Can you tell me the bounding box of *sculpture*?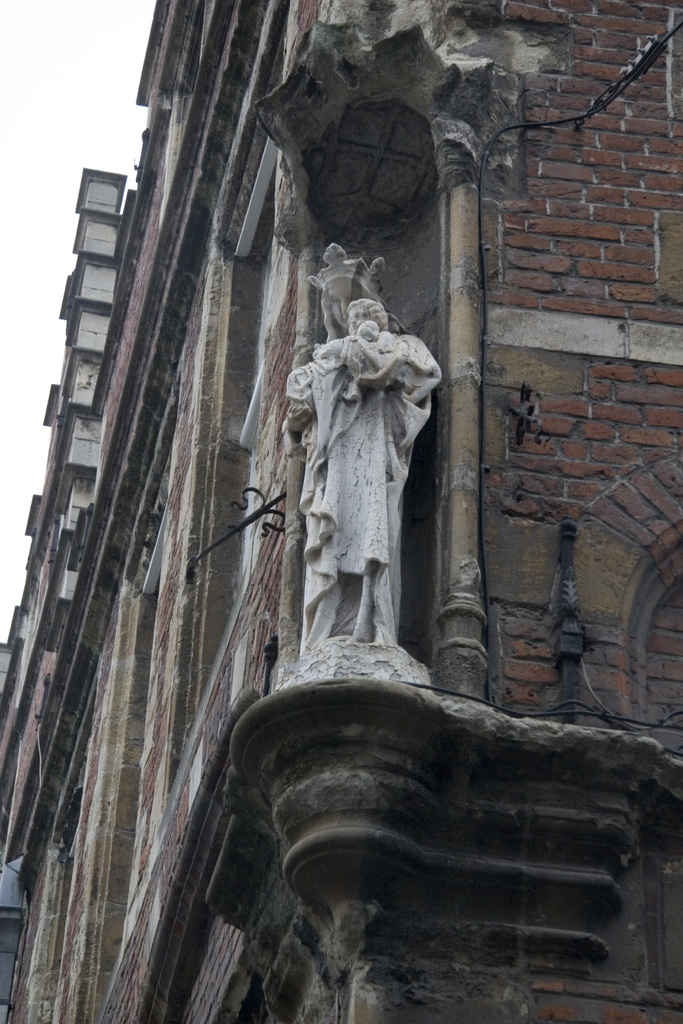
bbox(262, 272, 456, 745).
